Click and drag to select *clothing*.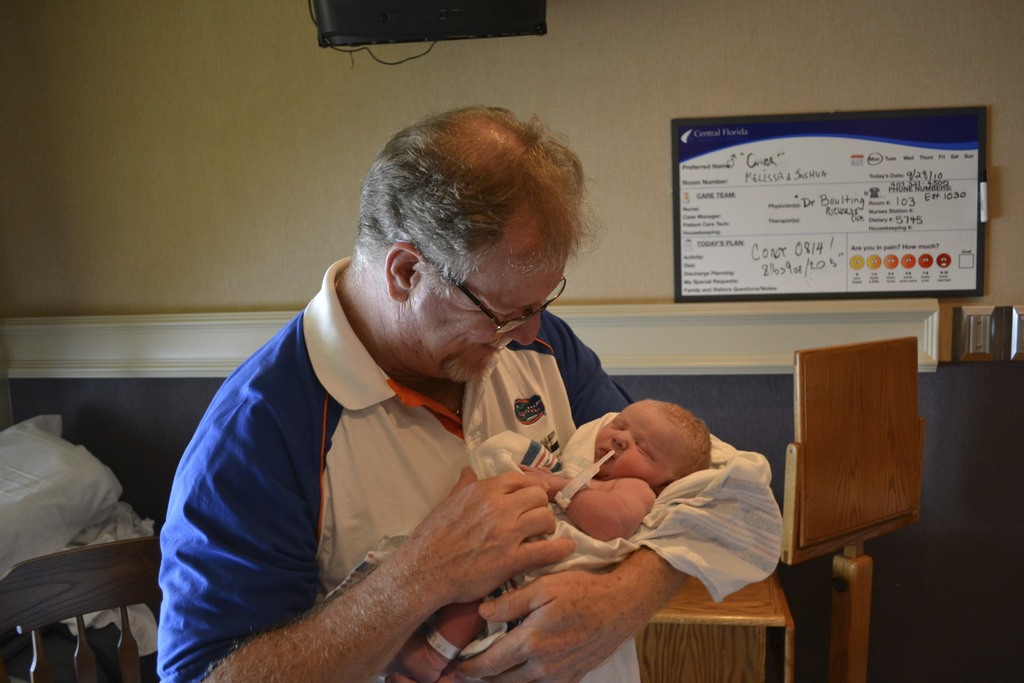
Selection: <bbox>403, 411, 781, 638</bbox>.
